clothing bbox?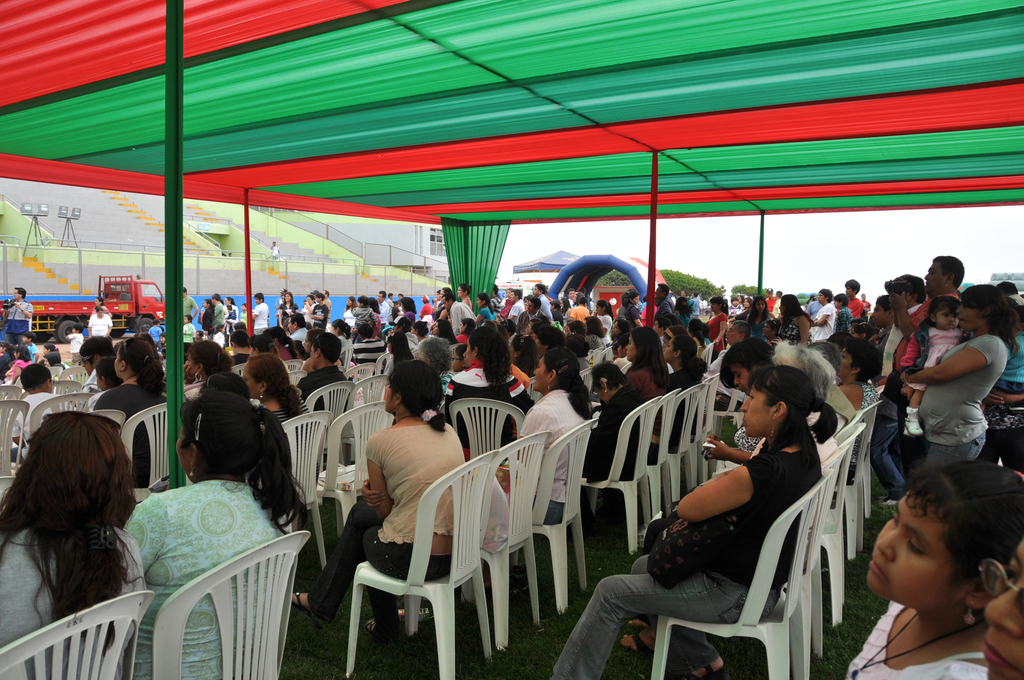
Rect(545, 428, 825, 679)
